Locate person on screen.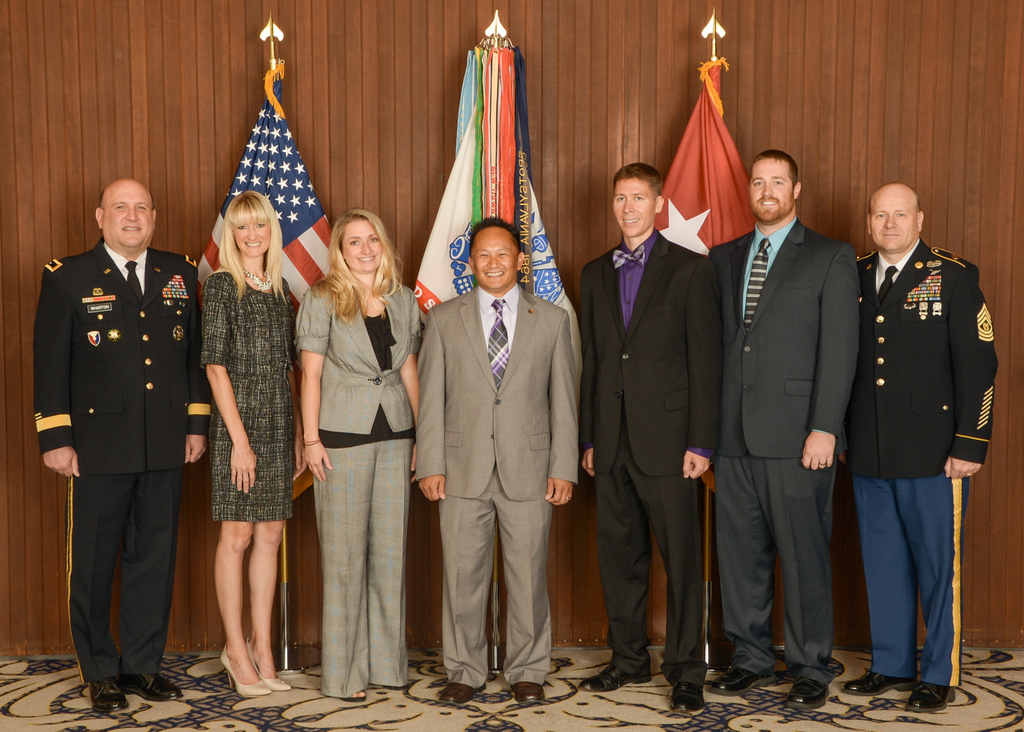
On screen at bbox(706, 146, 861, 711).
